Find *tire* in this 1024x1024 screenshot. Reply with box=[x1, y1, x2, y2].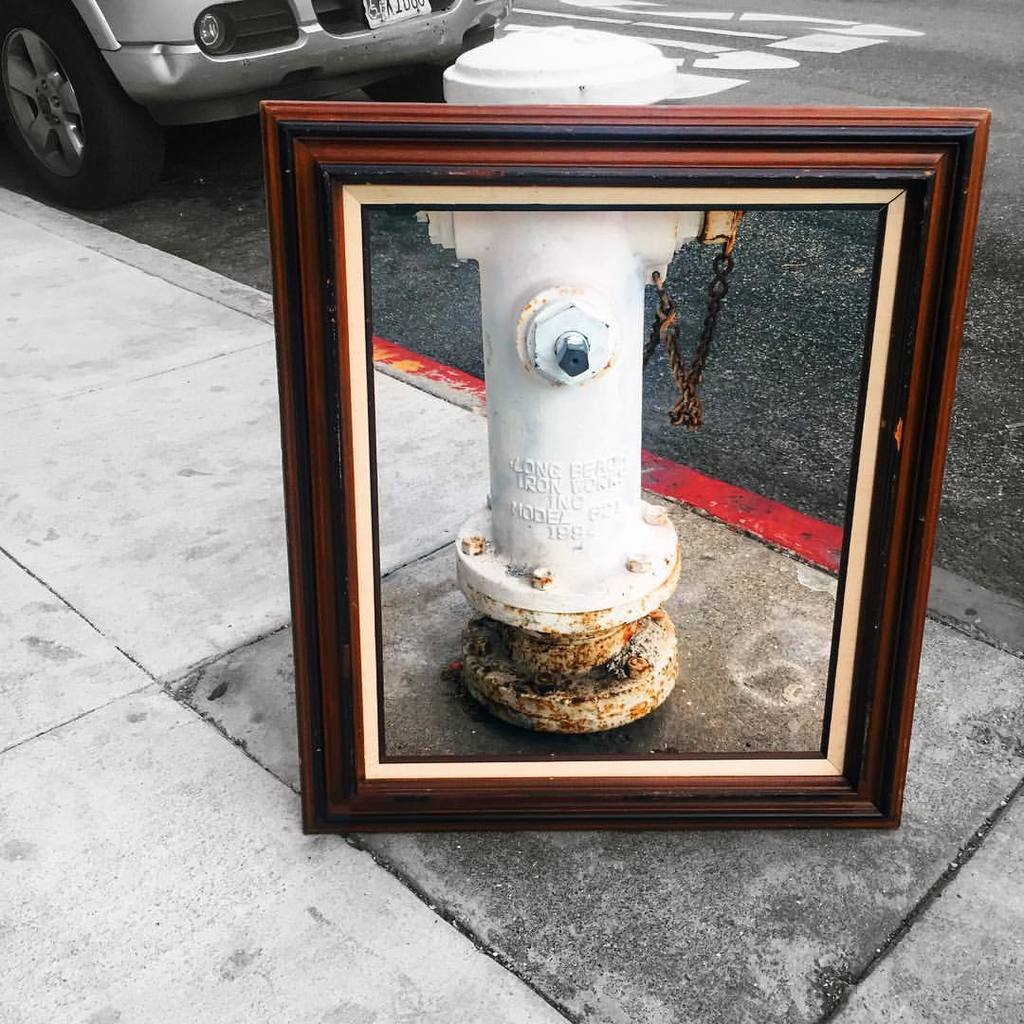
box=[359, 27, 502, 108].
